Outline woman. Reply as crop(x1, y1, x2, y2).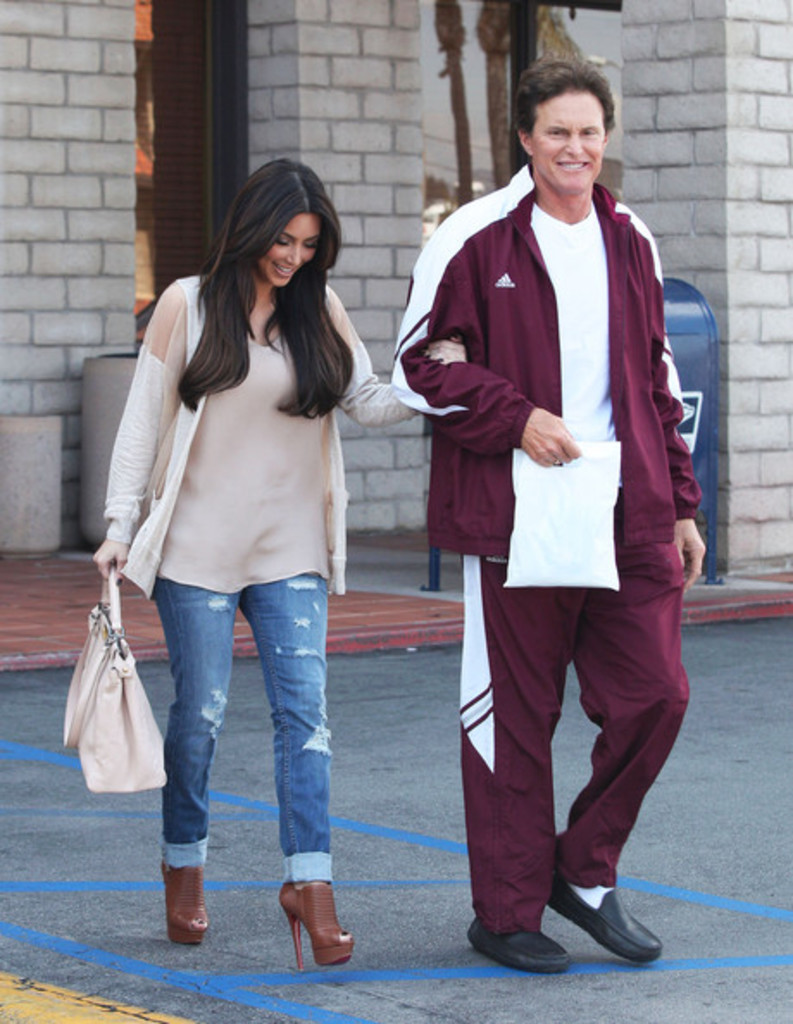
crop(74, 134, 379, 964).
